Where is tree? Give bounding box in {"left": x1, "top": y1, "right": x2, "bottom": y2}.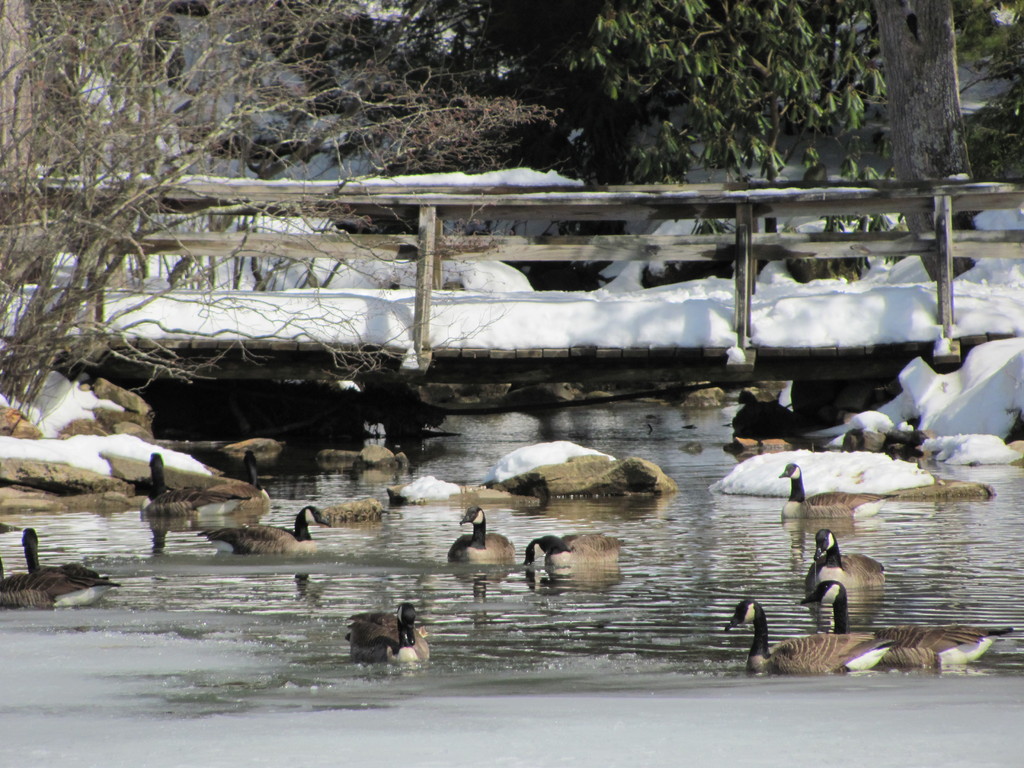
{"left": 0, "top": 0, "right": 426, "bottom": 418}.
